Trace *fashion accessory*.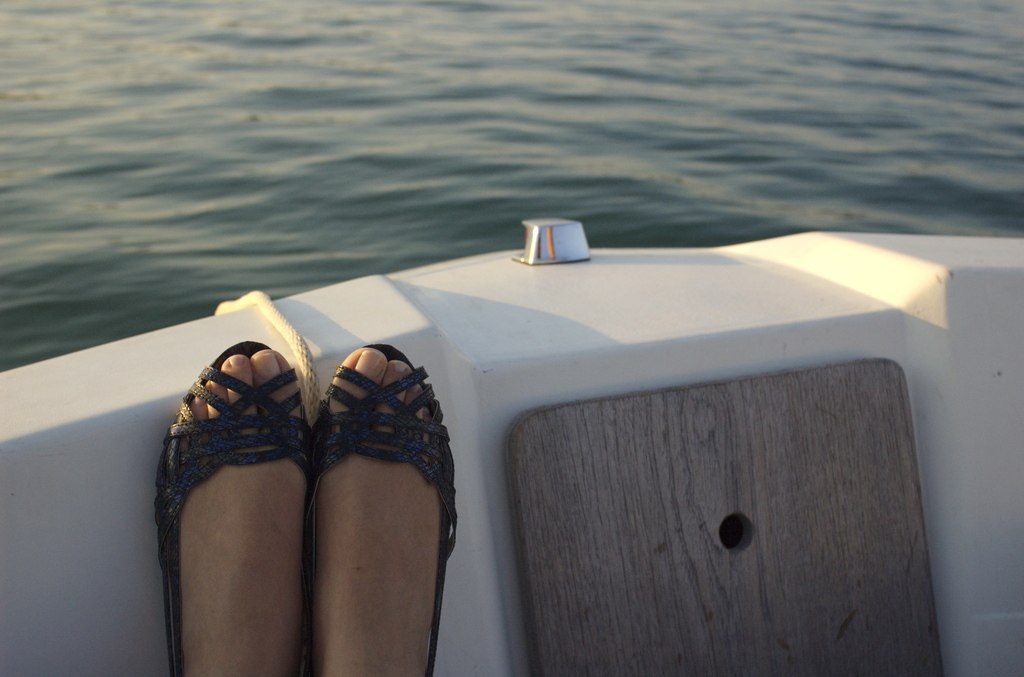
Traced to <region>305, 342, 461, 676</region>.
